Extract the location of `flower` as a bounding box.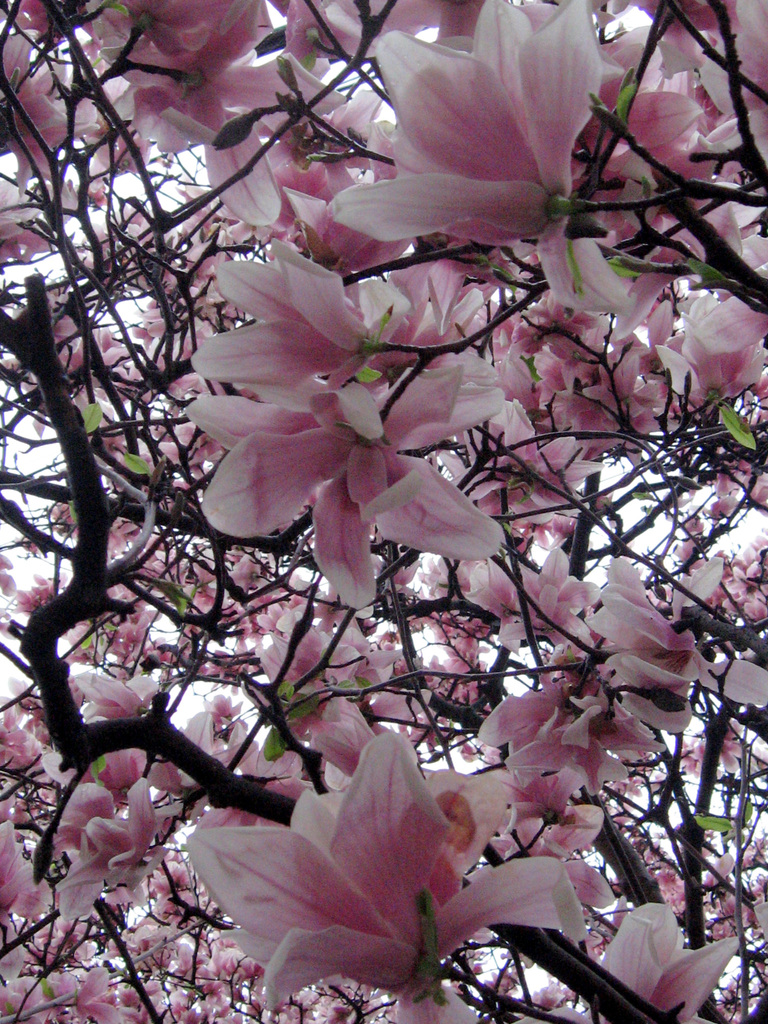
locate(127, 1, 332, 218).
